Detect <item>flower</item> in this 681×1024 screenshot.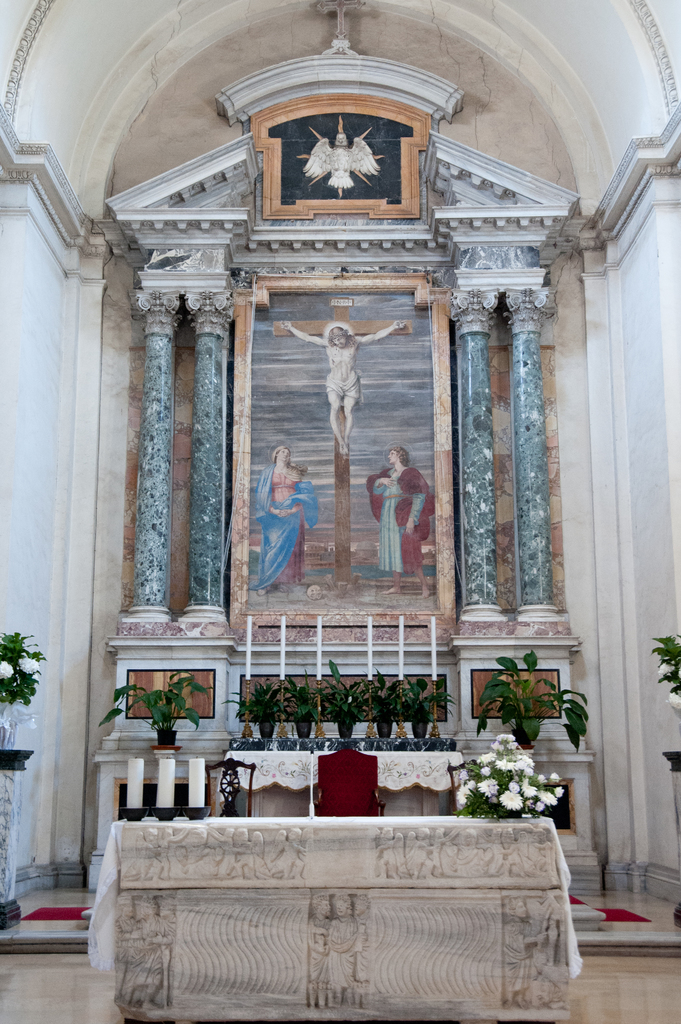
Detection: bbox=(478, 751, 499, 764).
